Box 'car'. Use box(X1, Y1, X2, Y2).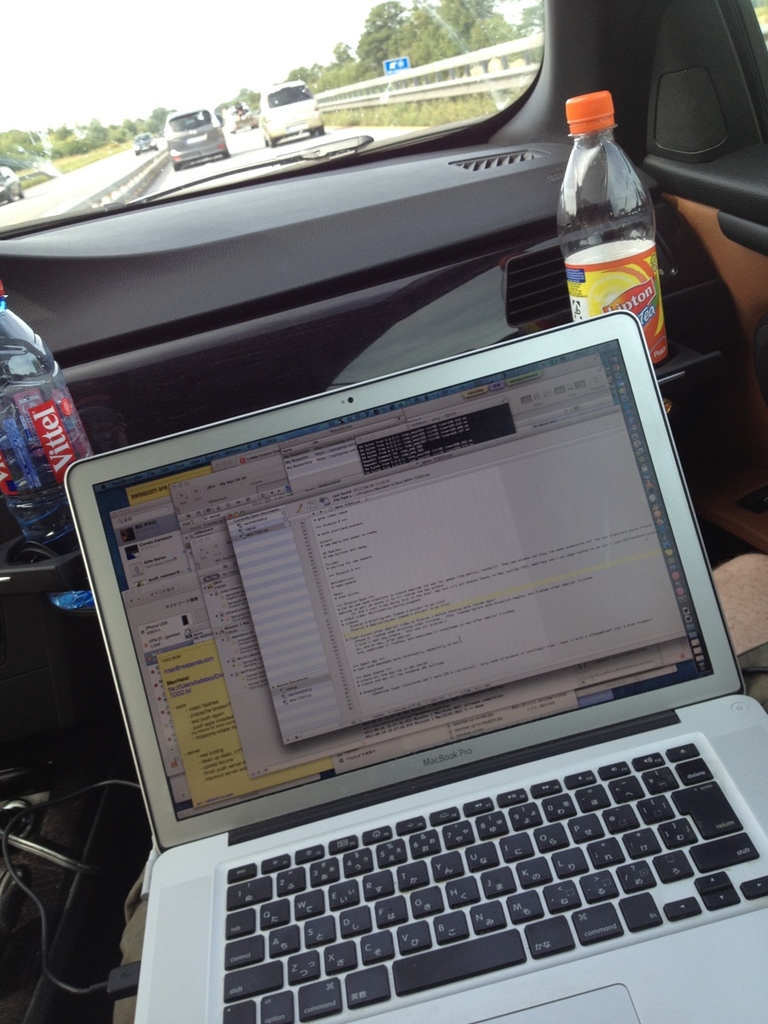
box(0, 0, 767, 1023).
